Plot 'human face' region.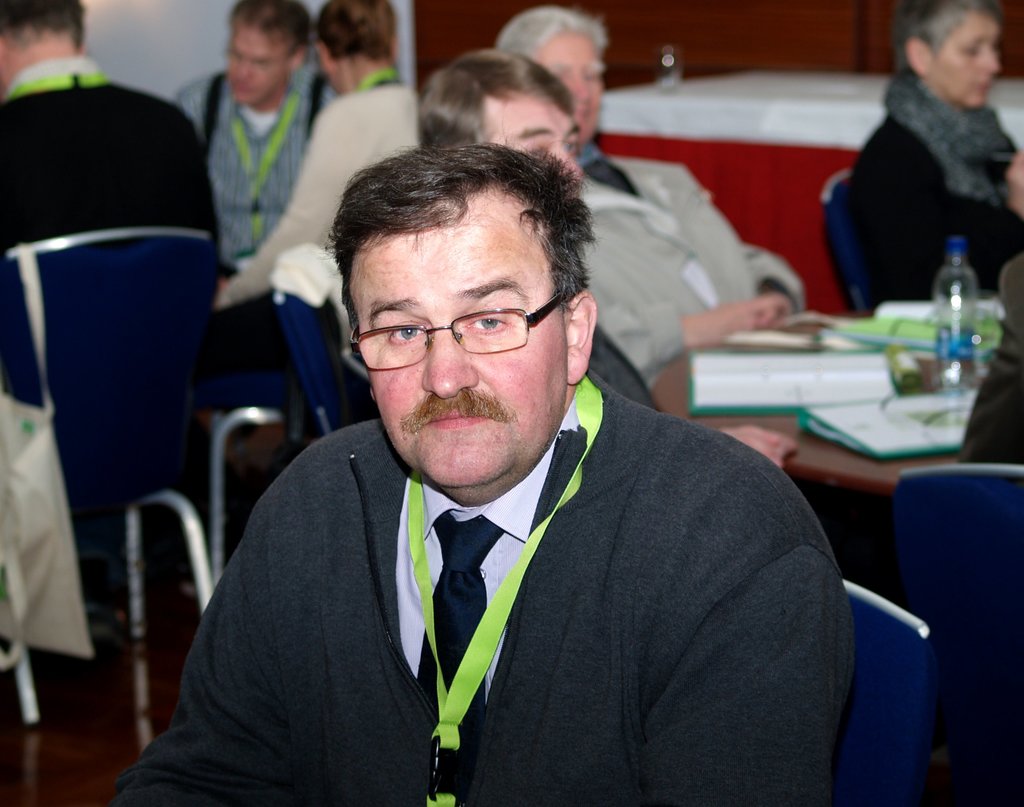
Plotted at bbox=(532, 28, 611, 145).
